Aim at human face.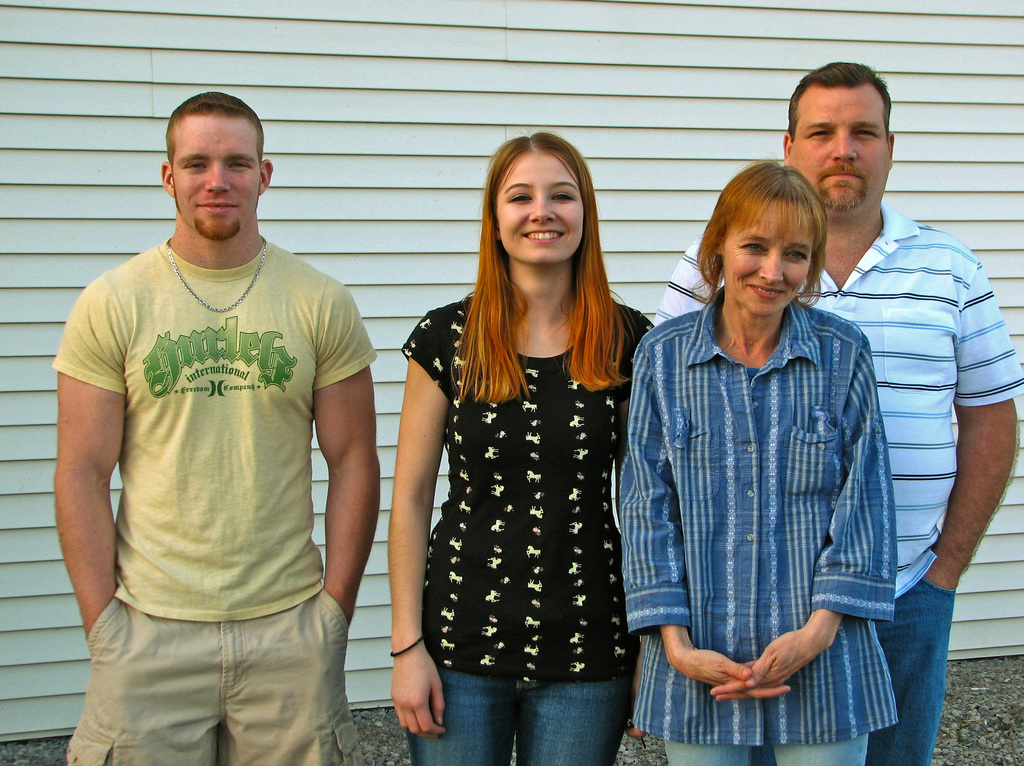
Aimed at BBox(787, 86, 888, 213).
